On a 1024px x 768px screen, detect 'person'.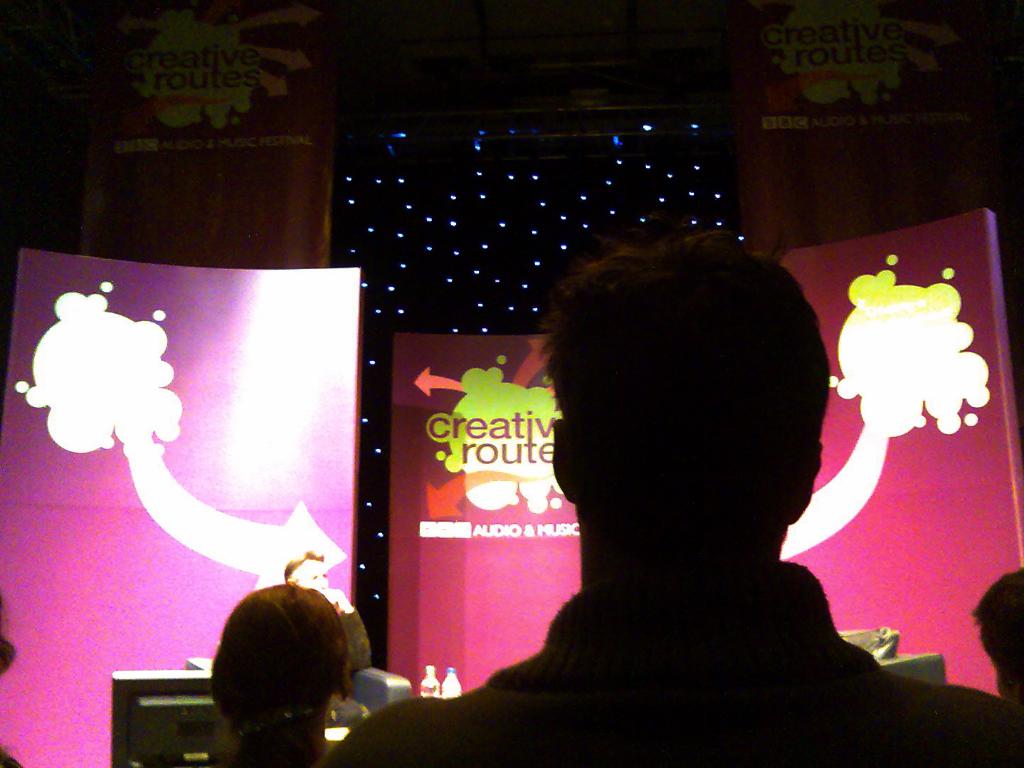
[left=362, top=221, right=956, bottom=740].
